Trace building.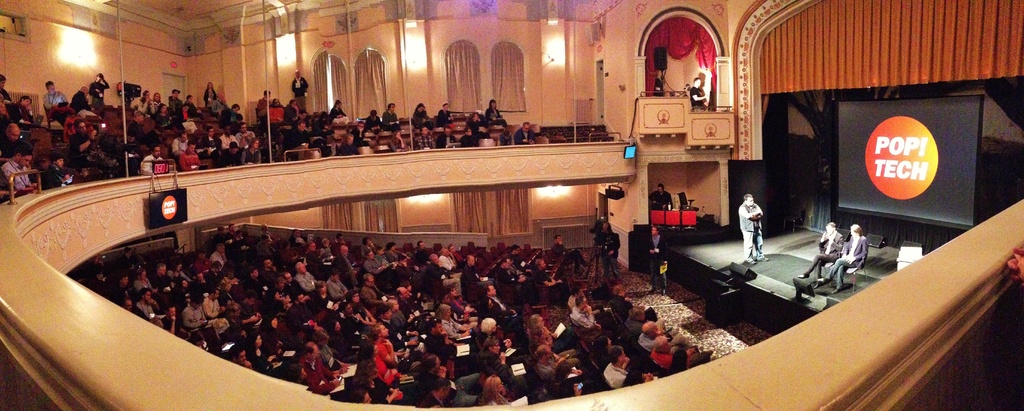
Traced to <region>0, 0, 1023, 410</region>.
